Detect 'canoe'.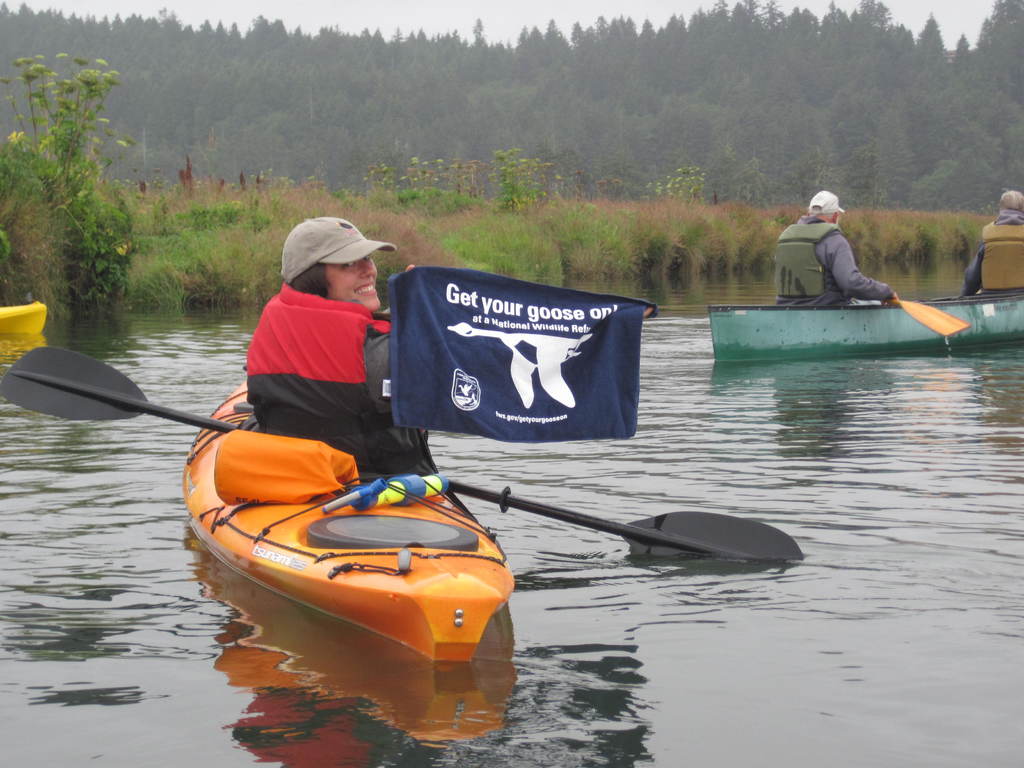
Detected at x1=189, y1=371, x2=504, y2=659.
